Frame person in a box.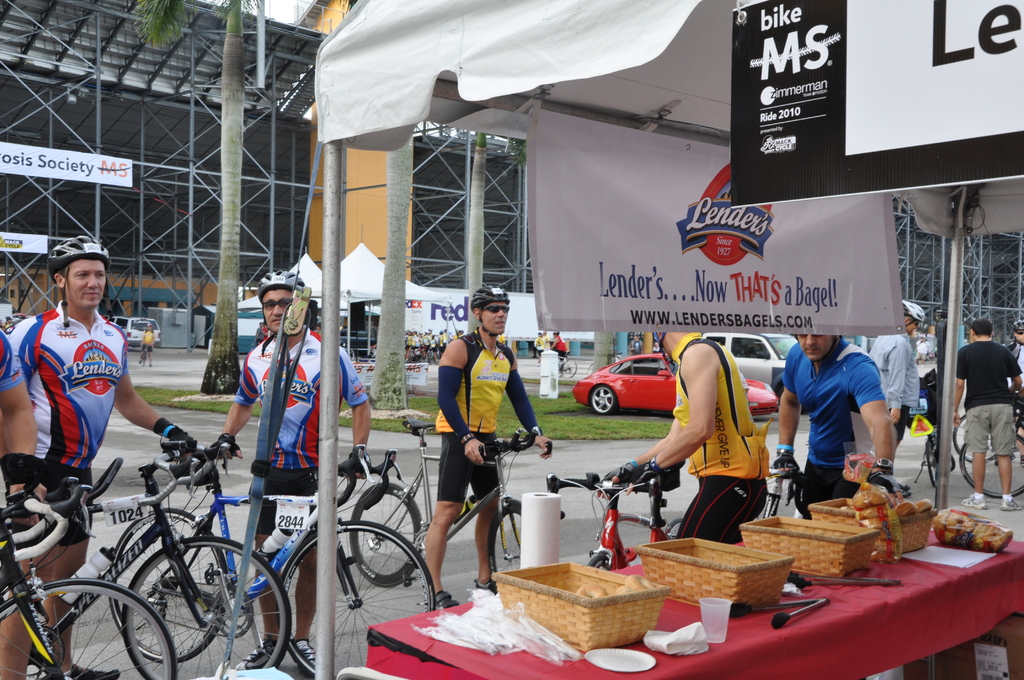
crop(858, 311, 919, 462).
